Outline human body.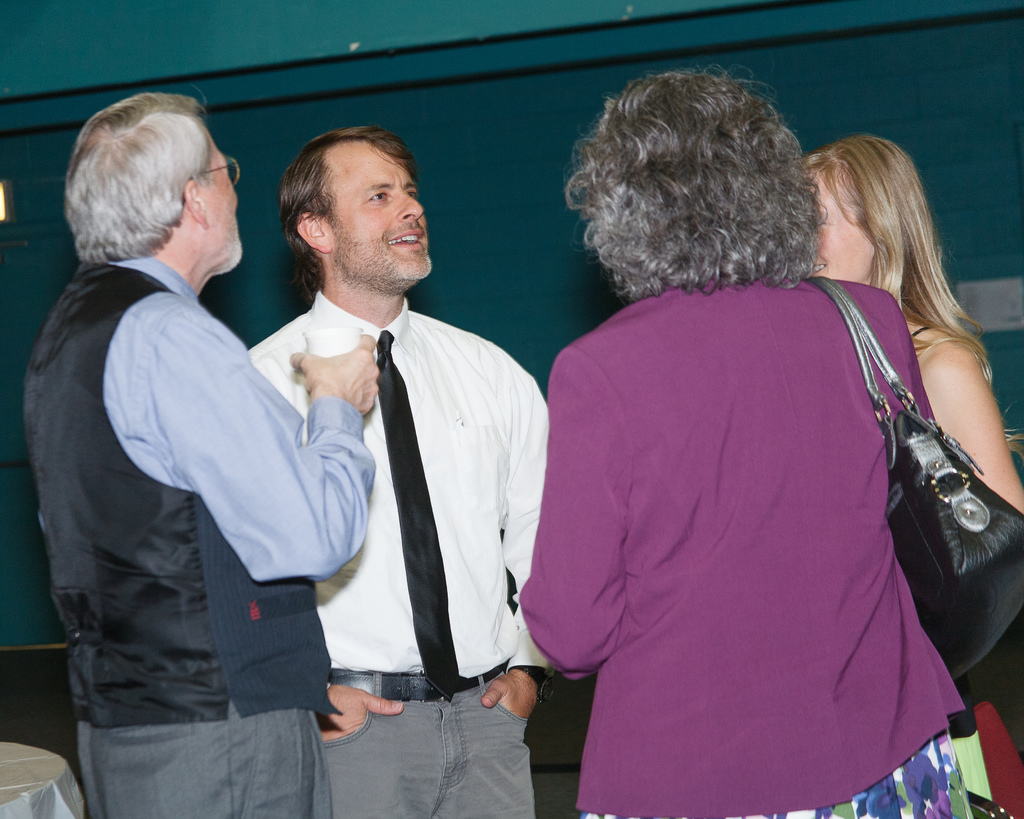
Outline: <bbox>22, 261, 388, 817</bbox>.
